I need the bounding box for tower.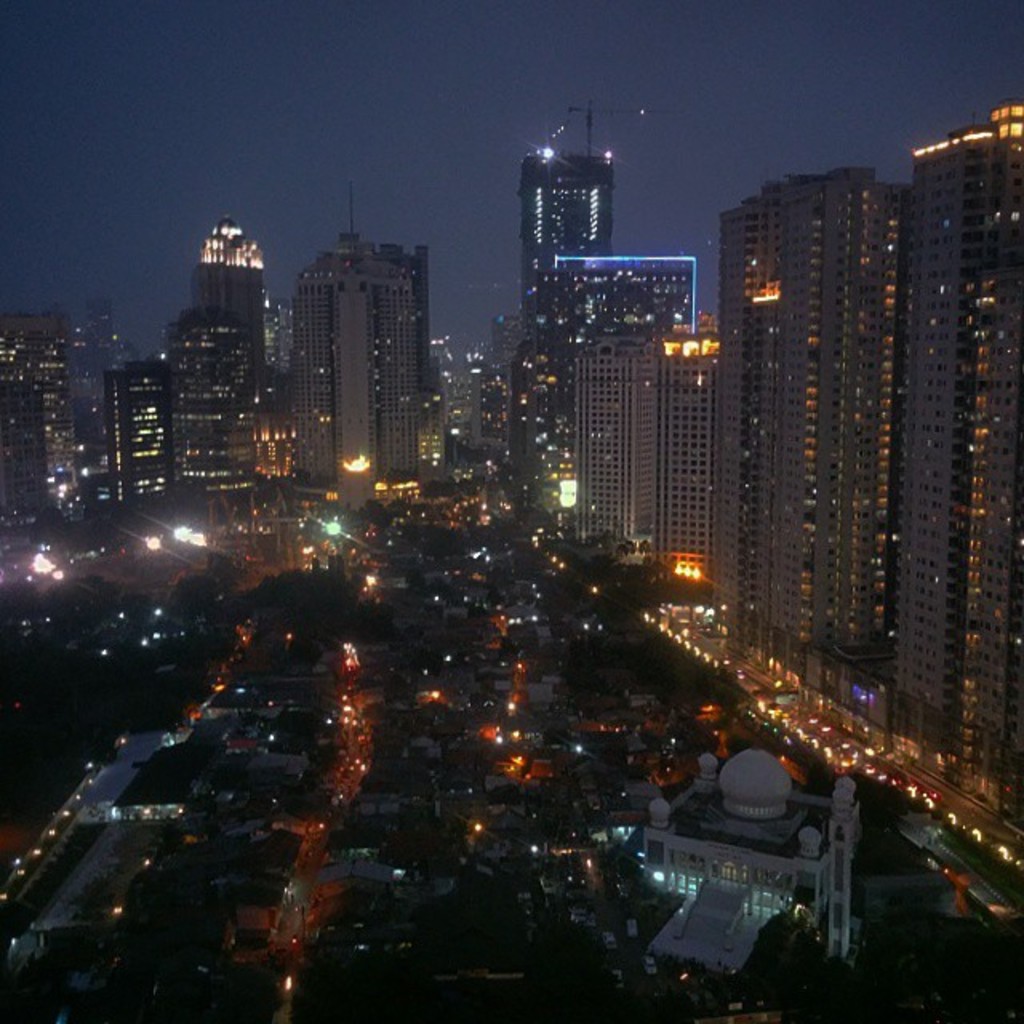
Here it is: (576, 320, 672, 546).
